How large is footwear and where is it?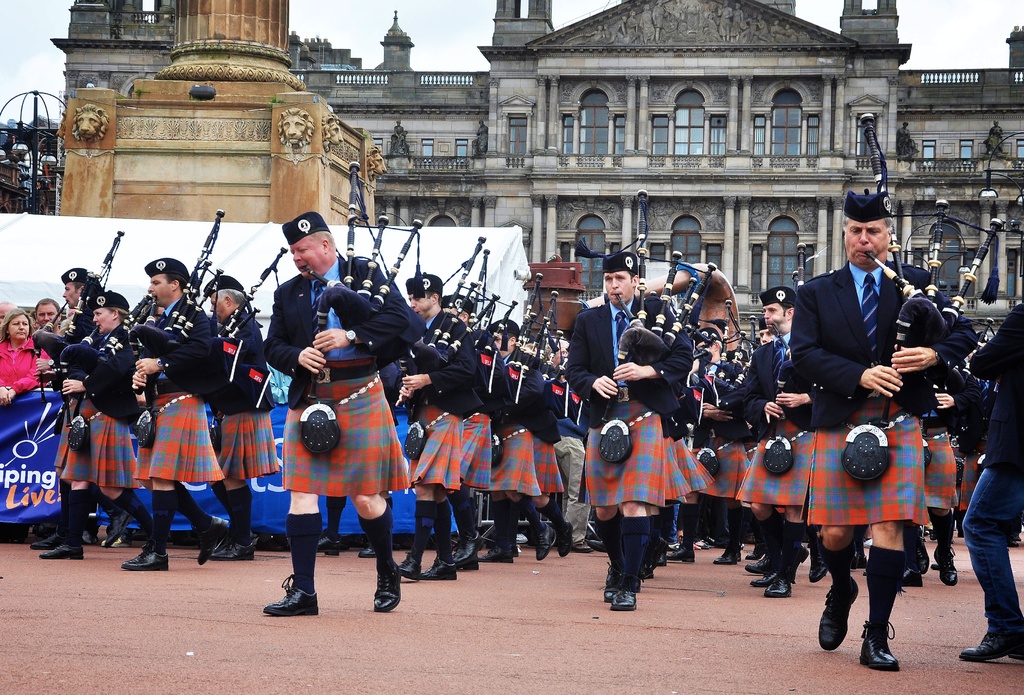
Bounding box: (x1=1007, y1=538, x2=1019, y2=548).
